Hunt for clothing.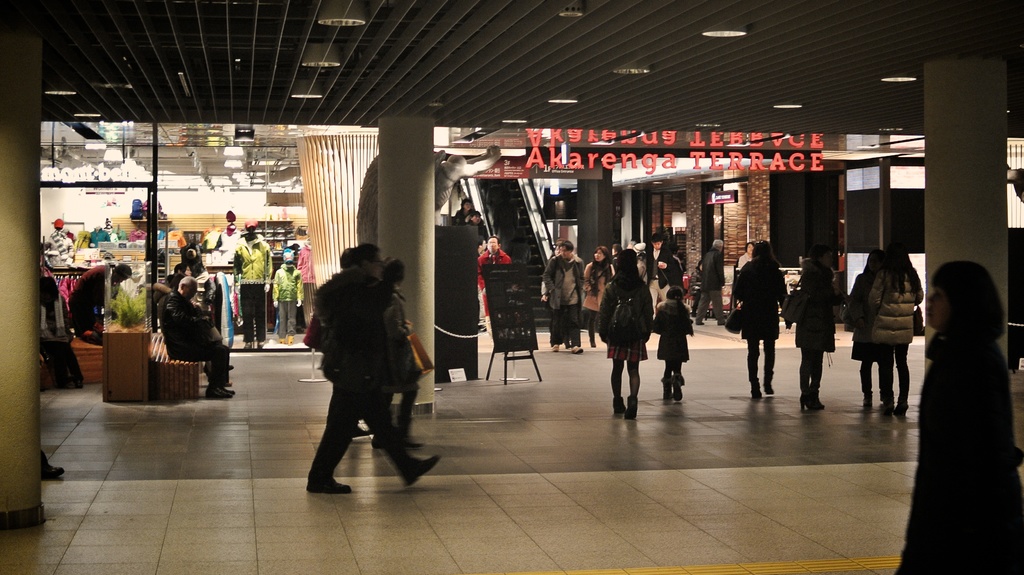
Hunted down at left=579, top=259, right=612, bottom=319.
